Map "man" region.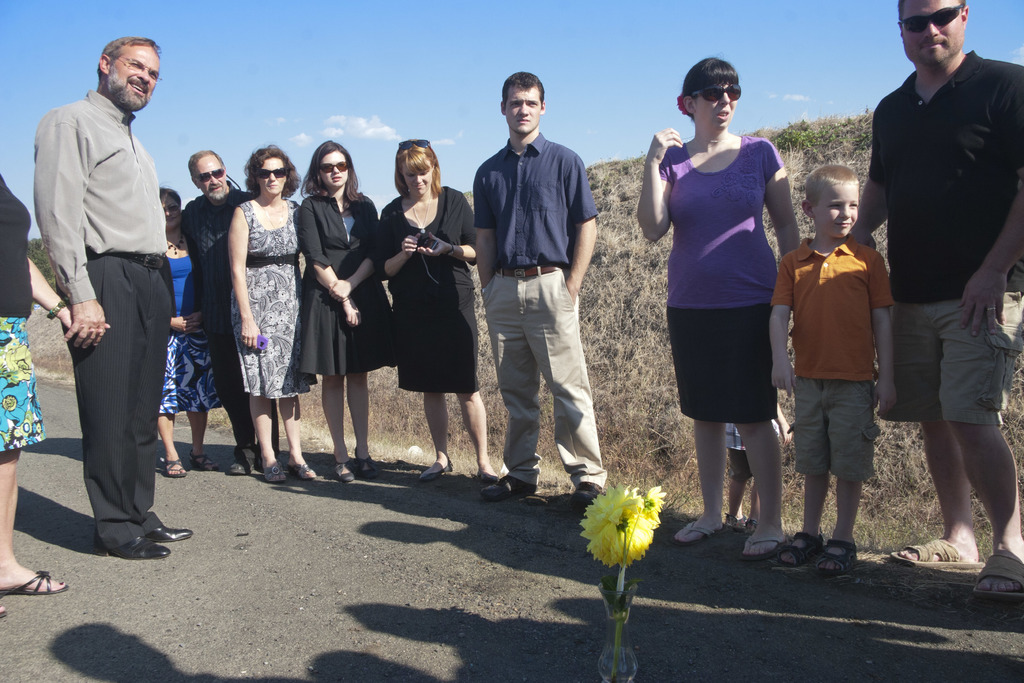
Mapped to 468, 72, 601, 513.
